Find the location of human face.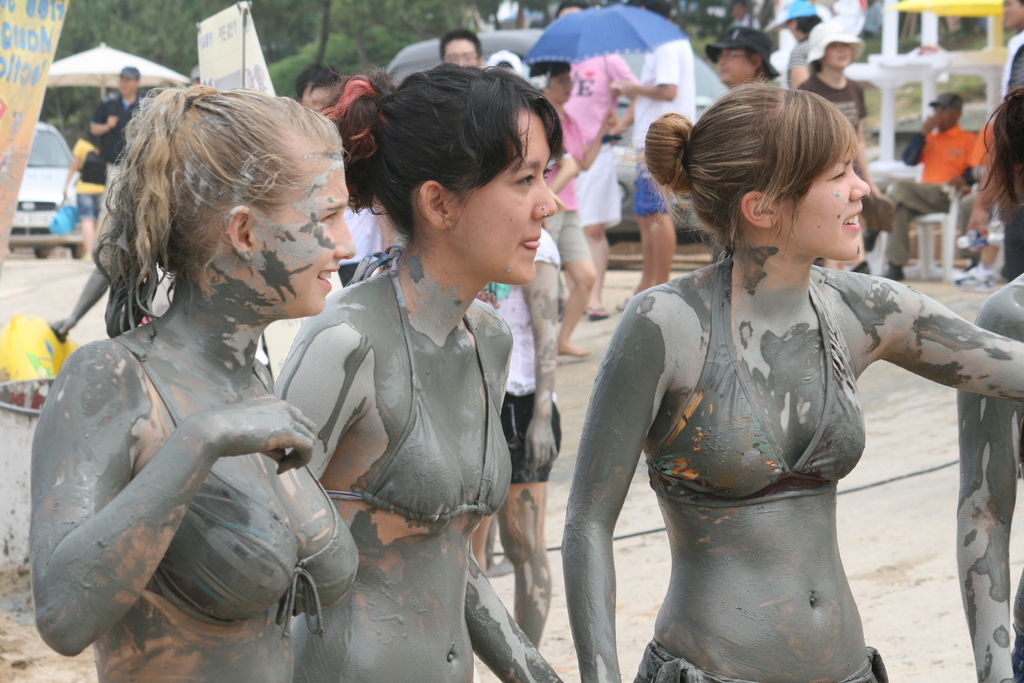
Location: 447:110:557:287.
